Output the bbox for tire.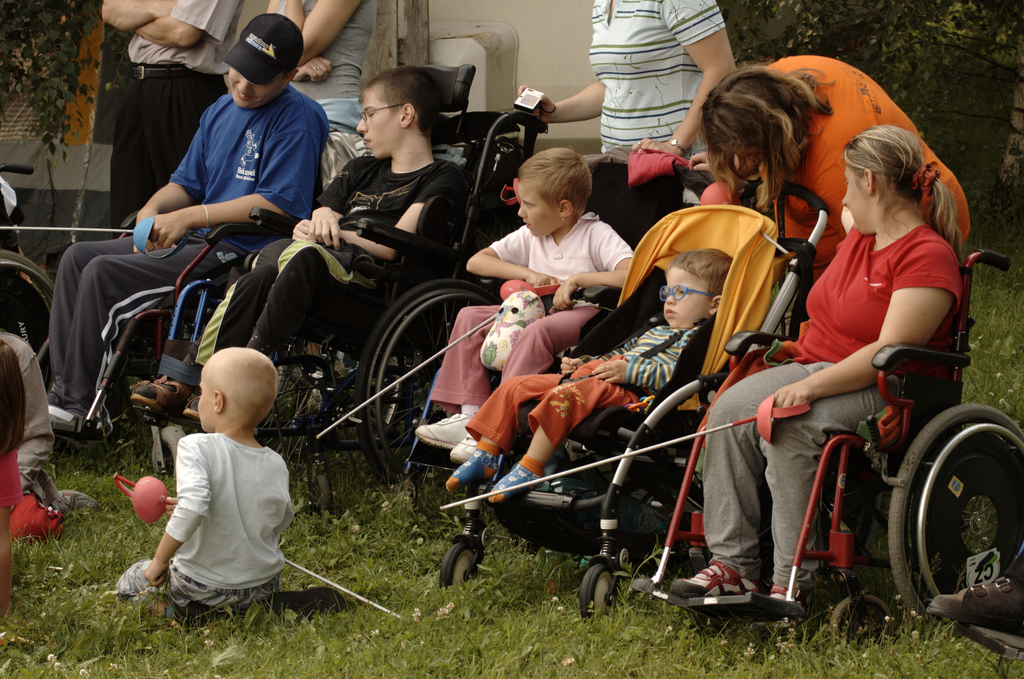
[576, 561, 620, 618].
